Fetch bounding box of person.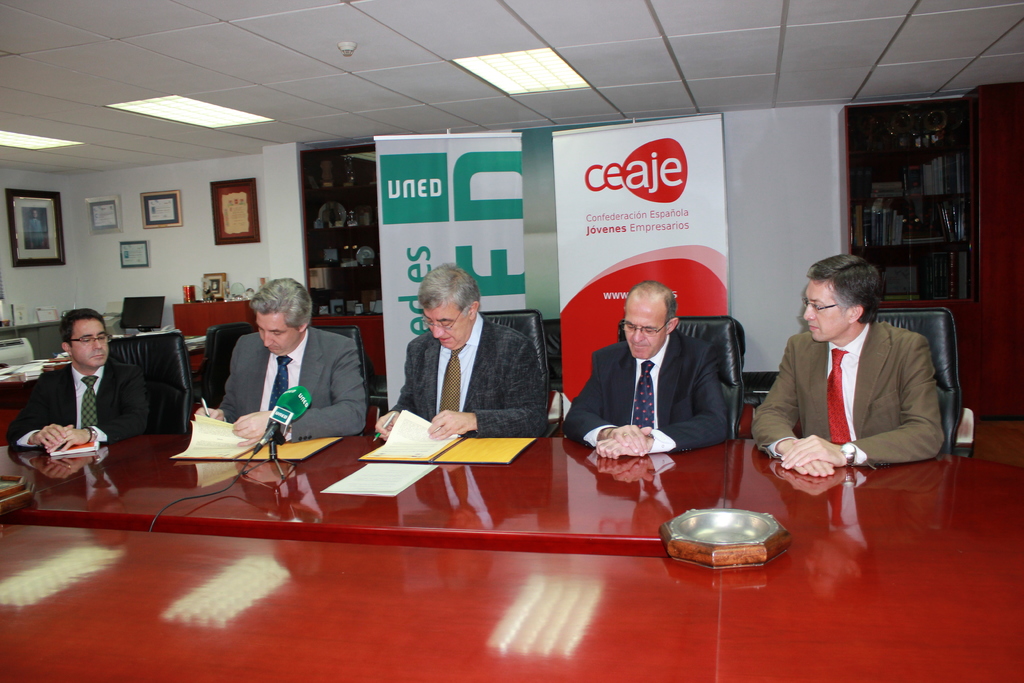
Bbox: x1=201, y1=273, x2=368, y2=445.
